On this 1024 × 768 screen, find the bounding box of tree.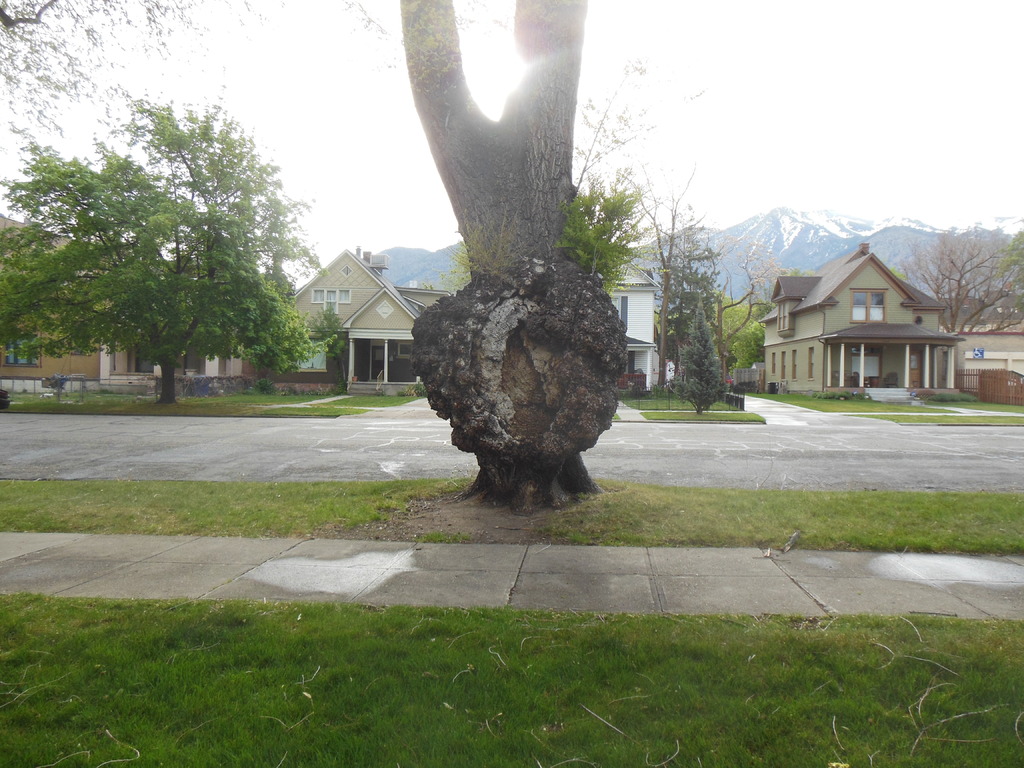
Bounding box: crop(902, 214, 1023, 331).
